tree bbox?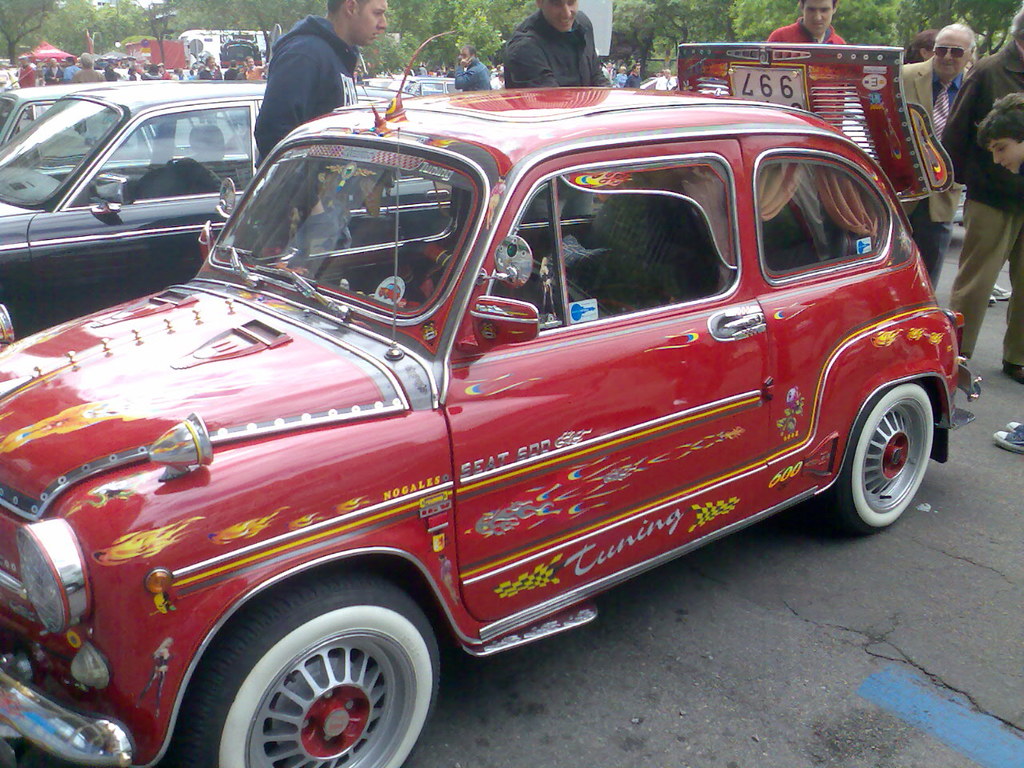
x1=45, y1=0, x2=162, y2=63
